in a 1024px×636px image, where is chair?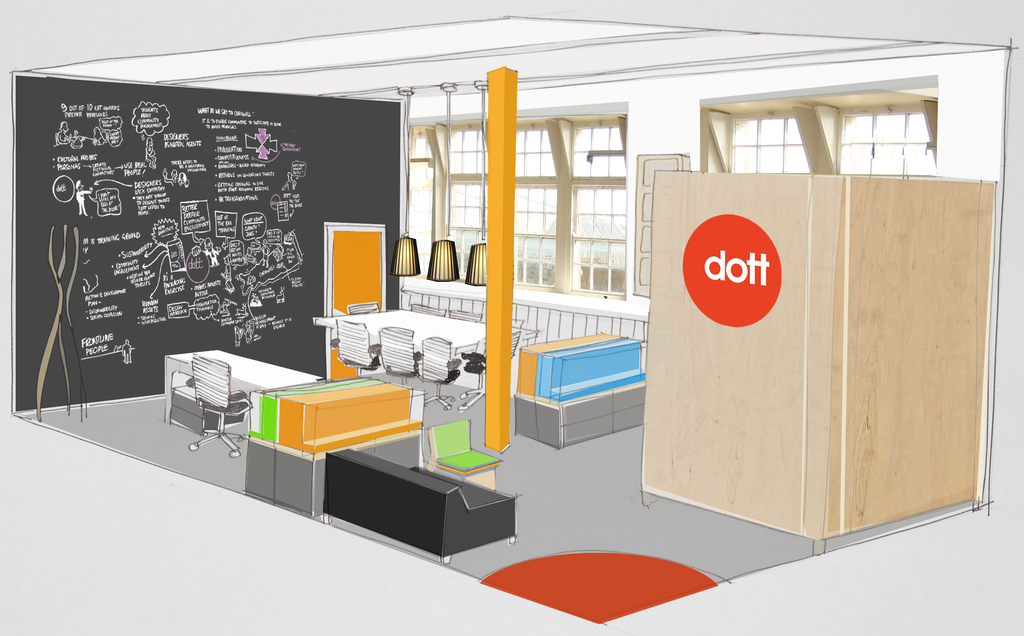
locate(514, 317, 524, 322).
